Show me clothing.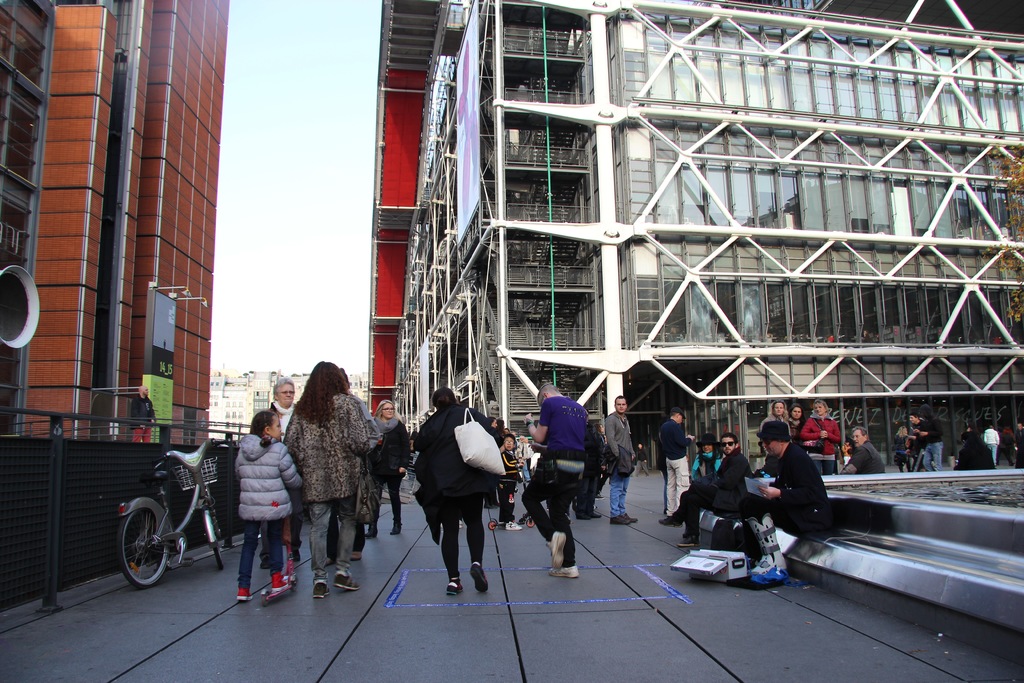
clothing is here: 657 418 691 507.
